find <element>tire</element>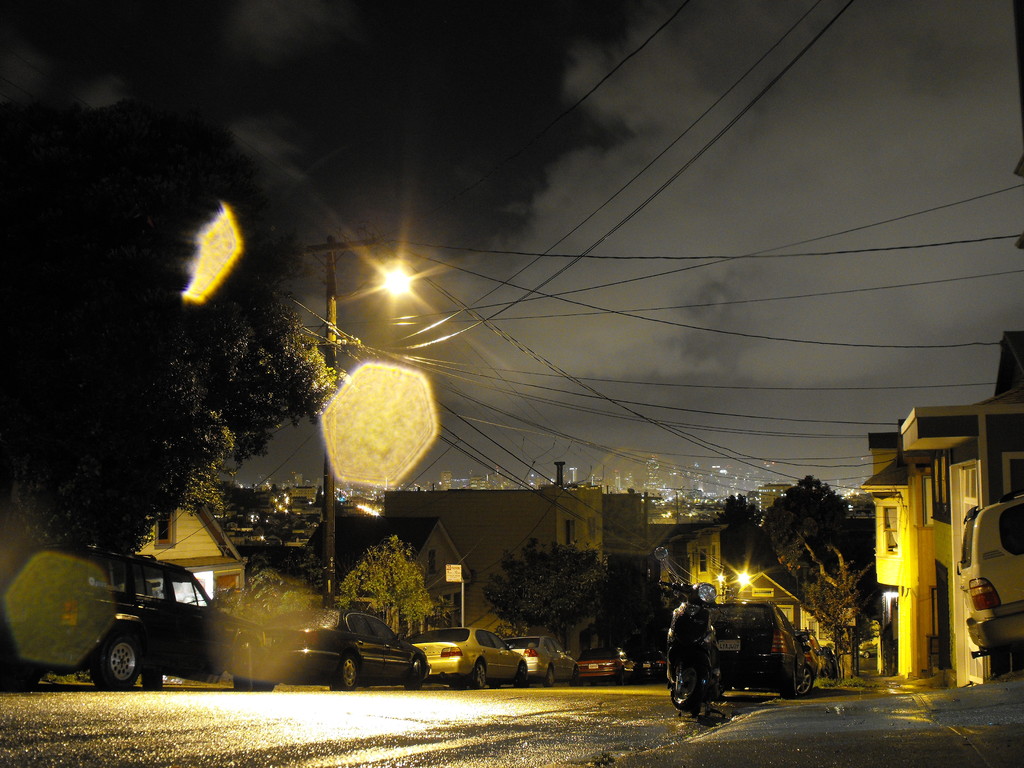
region(406, 657, 423, 691)
